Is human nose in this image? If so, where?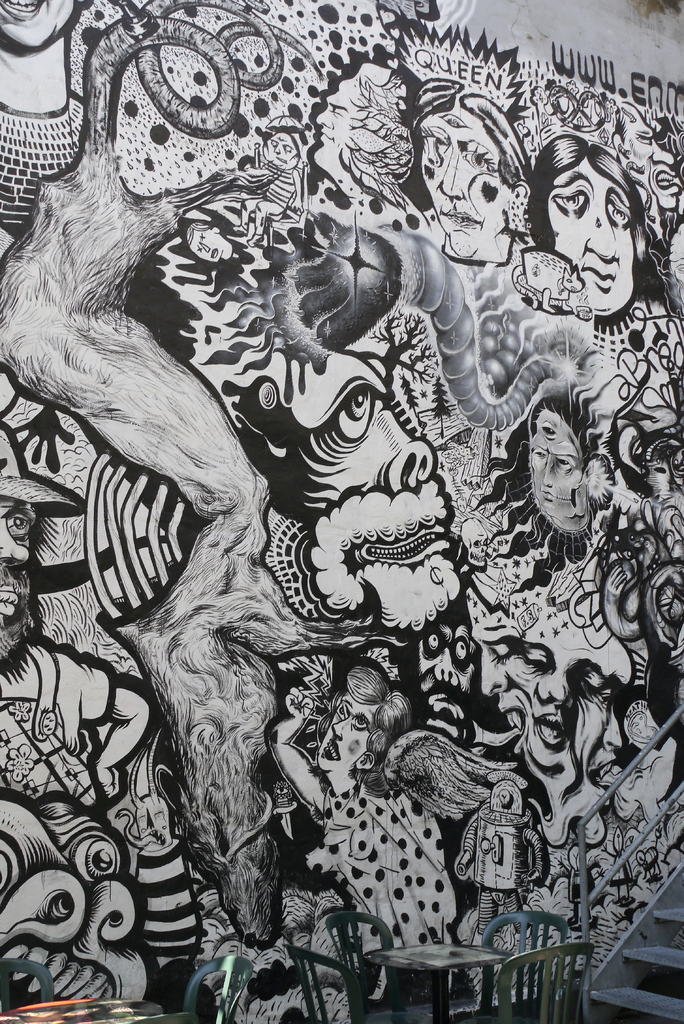
Yes, at bbox=(584, 218, 621, 262).
